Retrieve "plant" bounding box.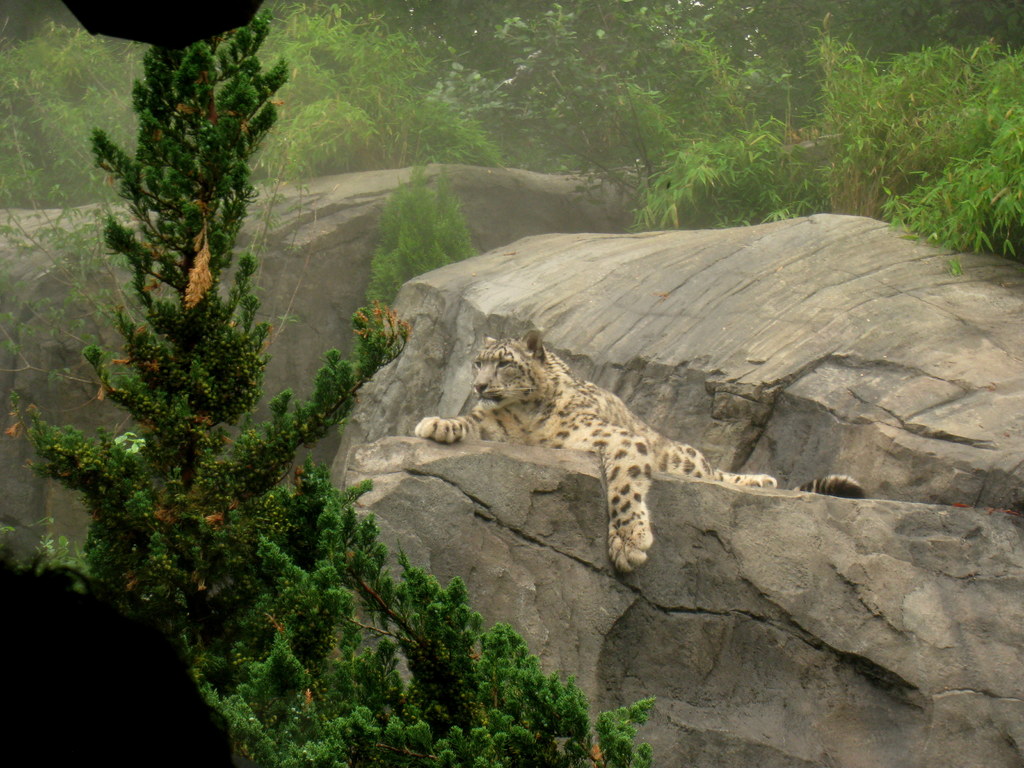
Bounding box: rect(0, 0, 668, 767).
